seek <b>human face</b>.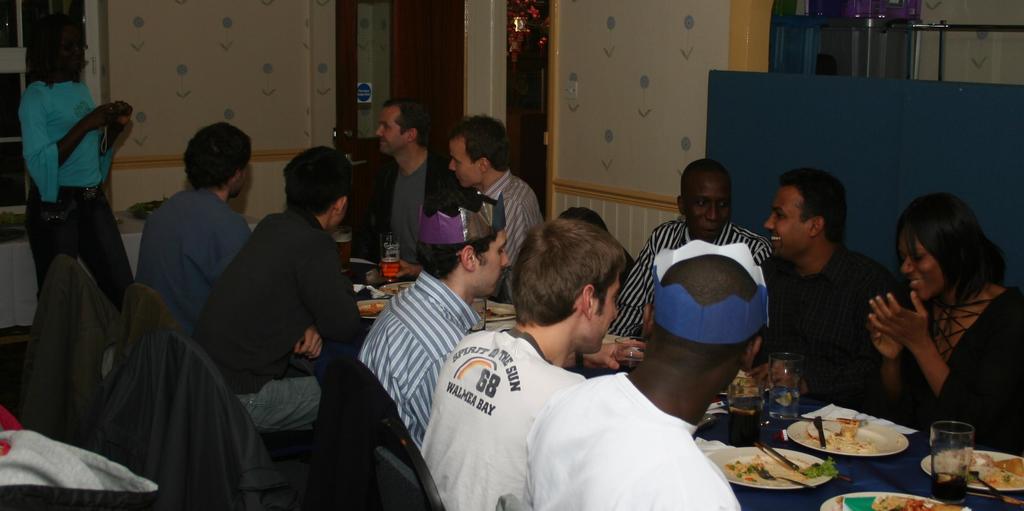
<box>685,166,735,238</box>.
